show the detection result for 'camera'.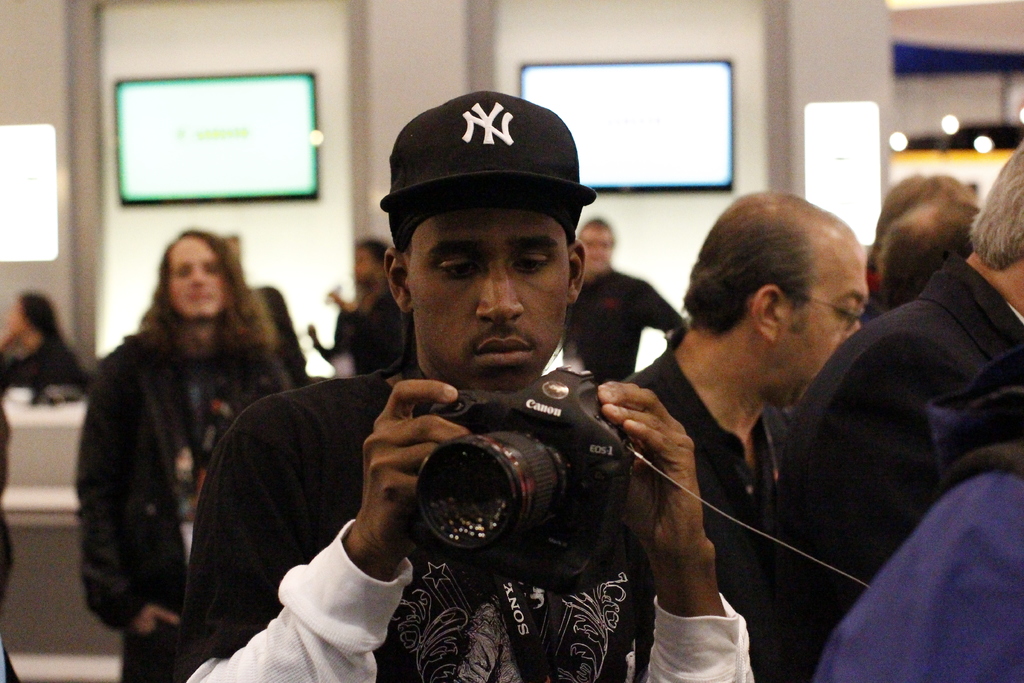
[left=364, top=369, right=641, bottom=580].
